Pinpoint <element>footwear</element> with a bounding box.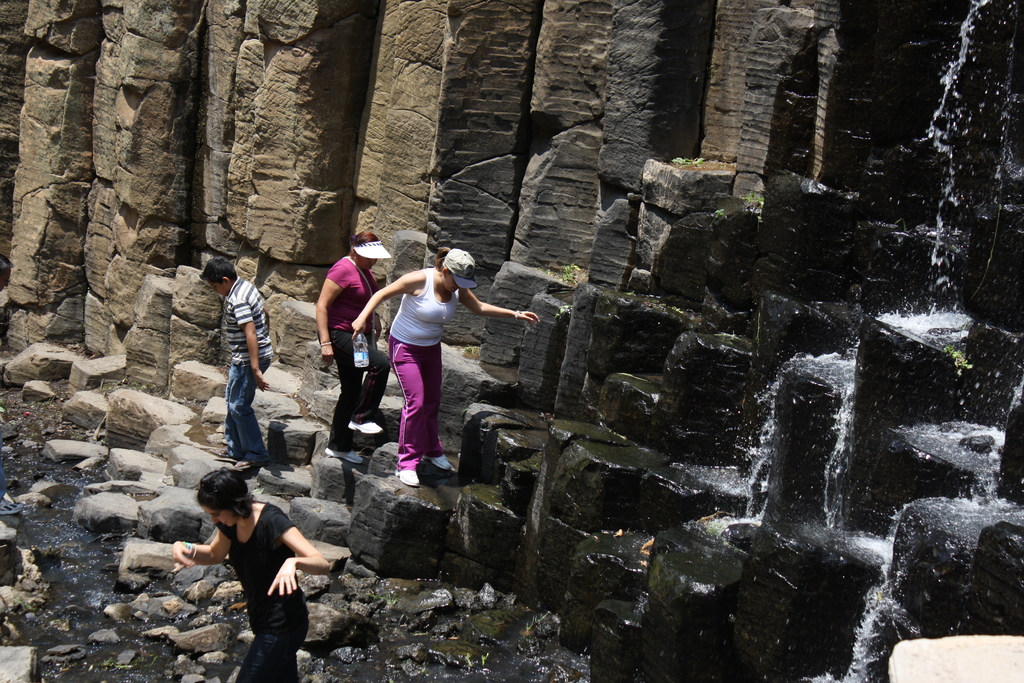
locate(321, 449, 365, 473).
